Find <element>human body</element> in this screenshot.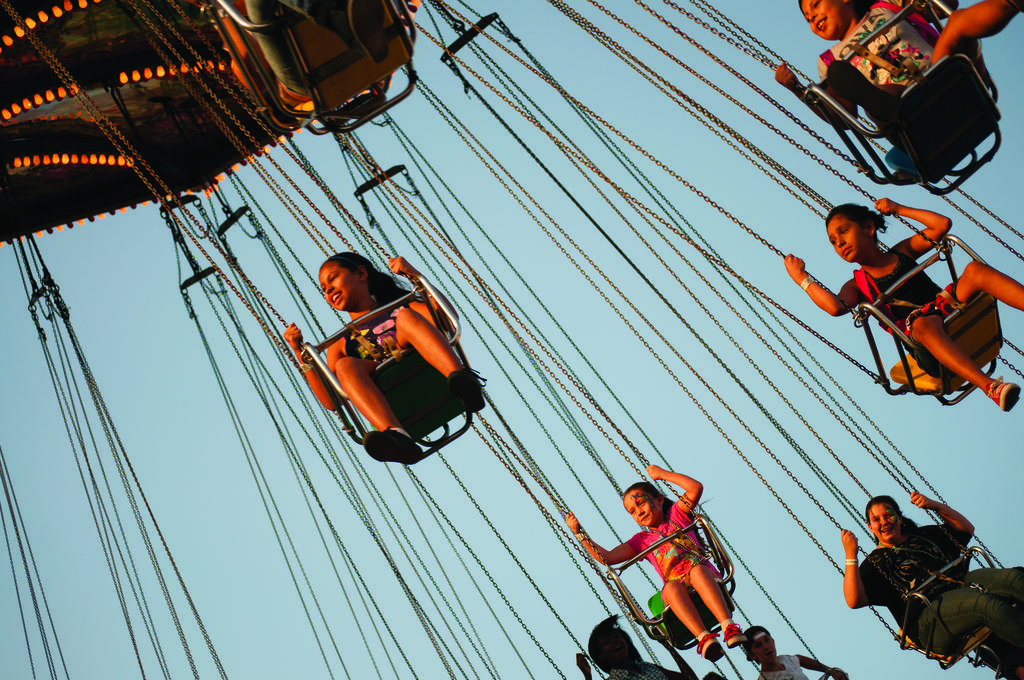
The bounding box for <element>human body</element> is {"left": 772, "top": 0, "right": 1022, "bottom": 114}.
